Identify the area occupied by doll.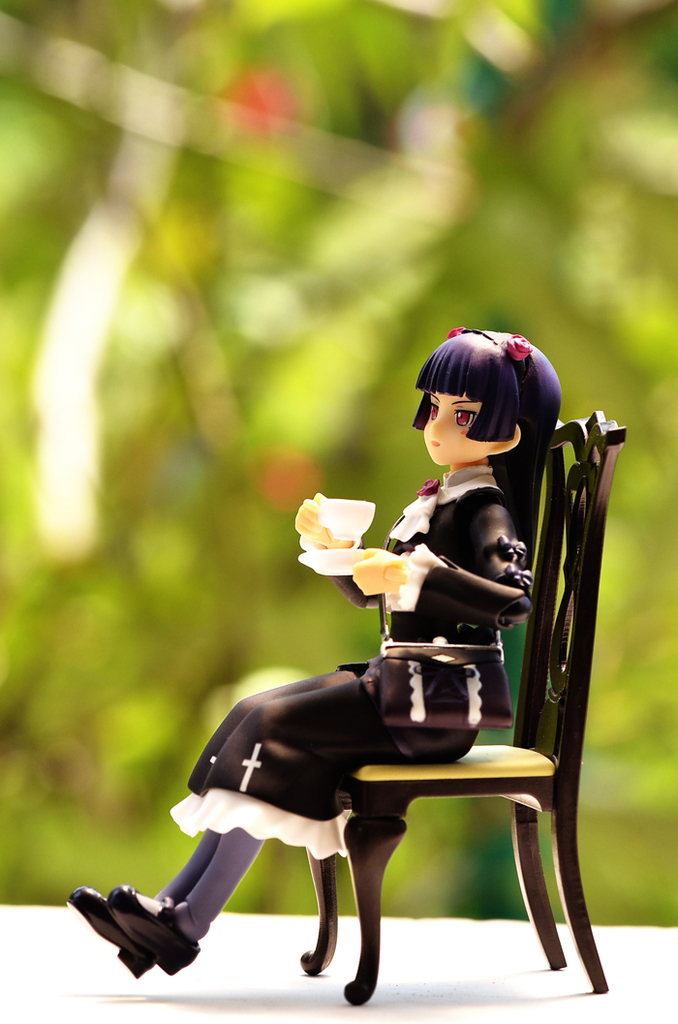
Area: rect(121, 374, 649, 1017).
